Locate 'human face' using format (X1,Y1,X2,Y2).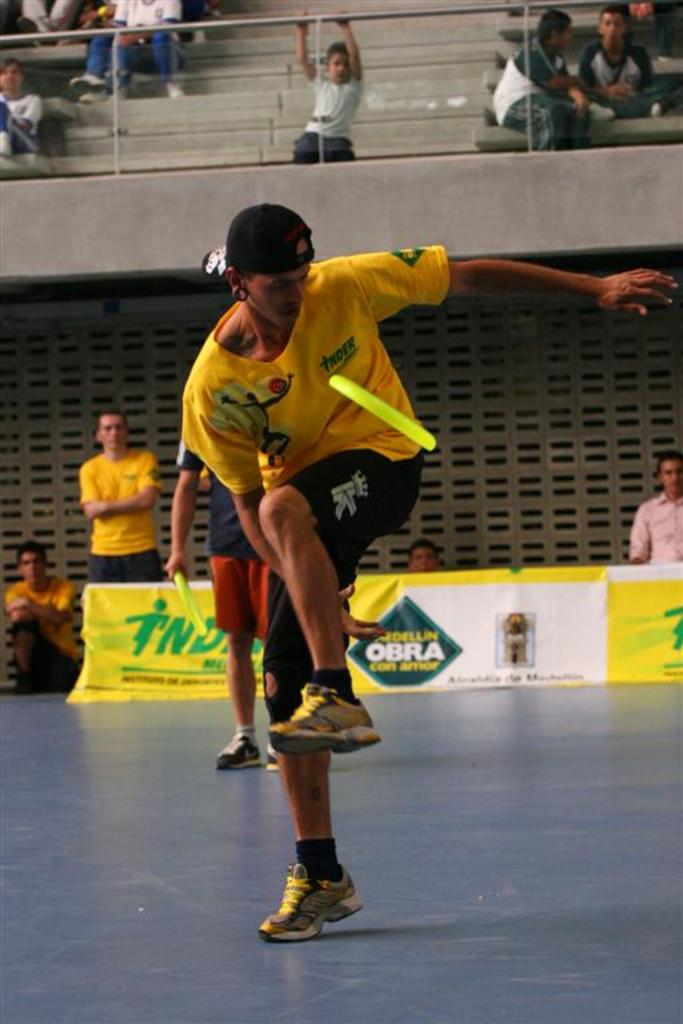
(17,549,47,584).
